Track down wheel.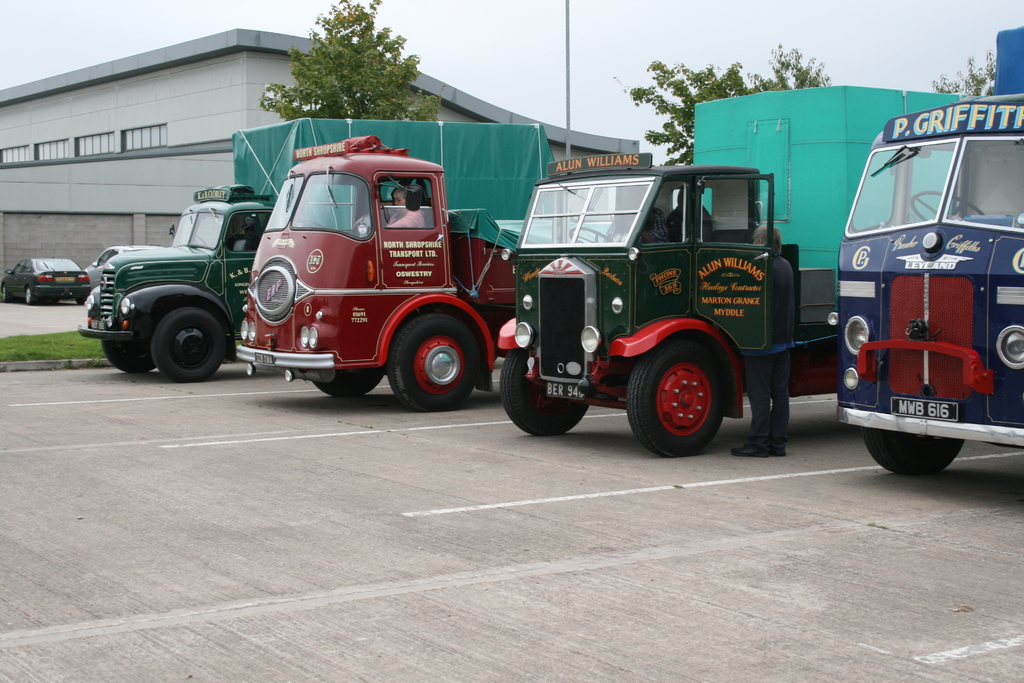
Tracked to BBox(383, 313, 477, 413).
